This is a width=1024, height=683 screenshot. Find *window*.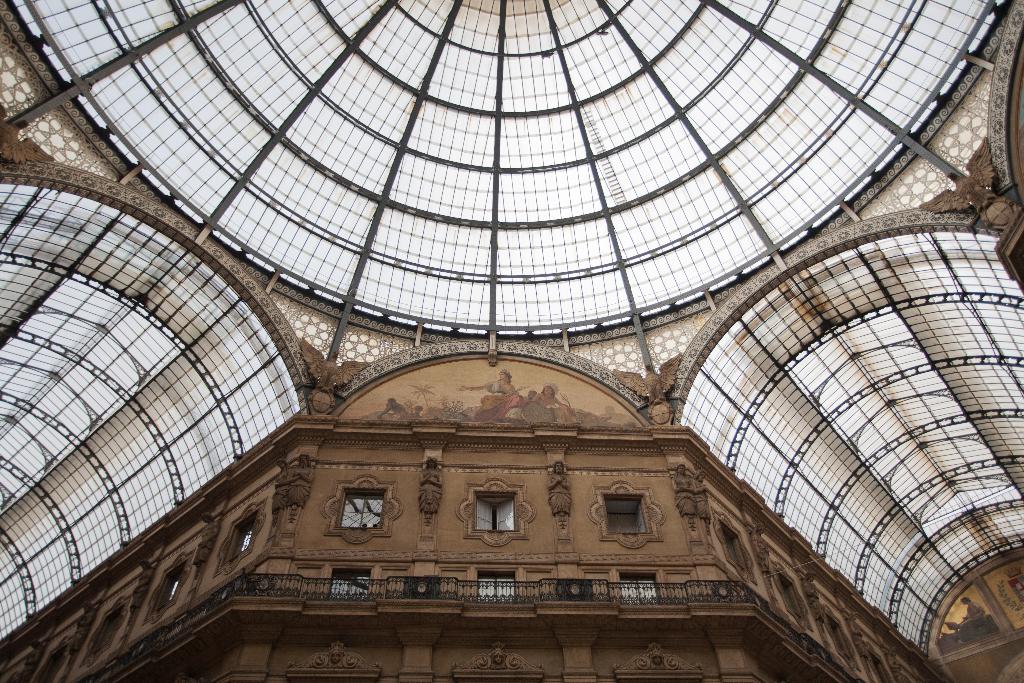
Bounding box: (left=586, top=480, right=664, bottom=549).
